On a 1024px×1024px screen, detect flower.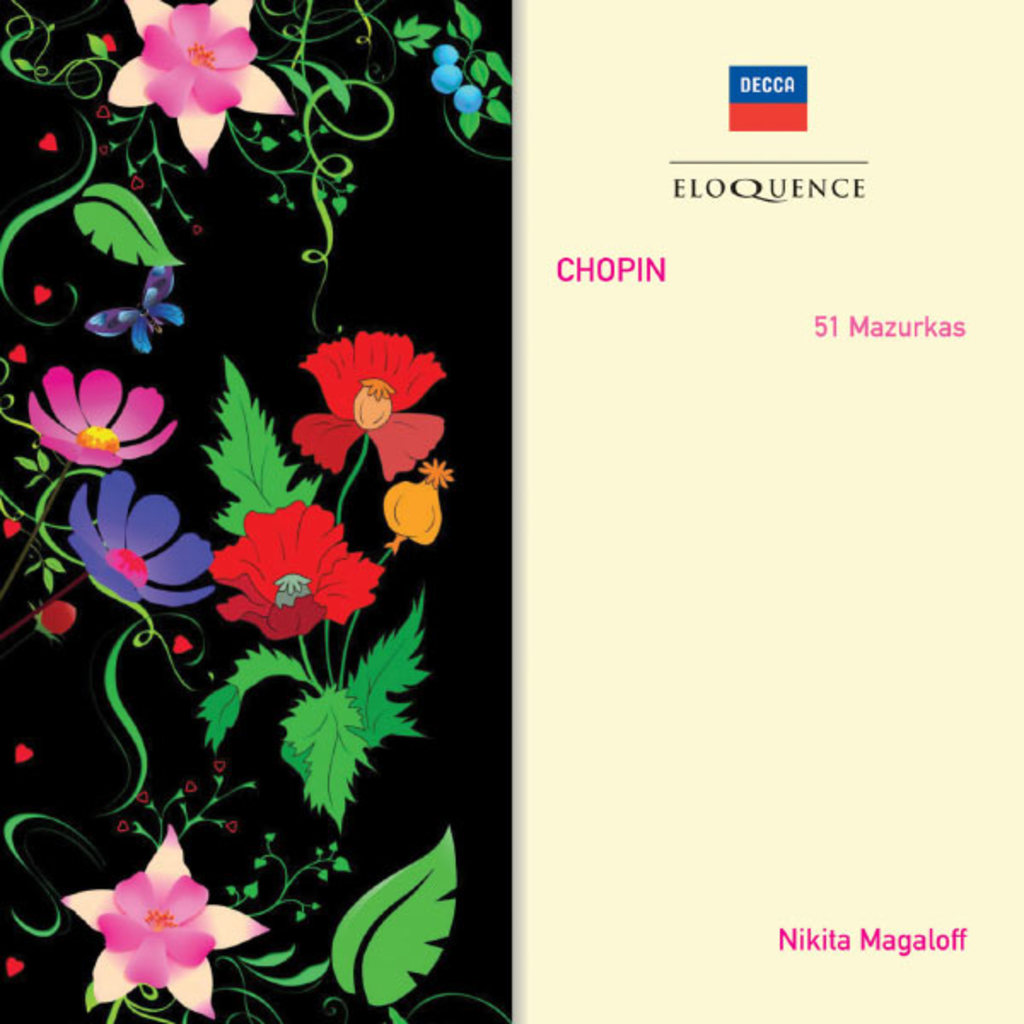
left=288, top=329, right=449, bottom=490.
